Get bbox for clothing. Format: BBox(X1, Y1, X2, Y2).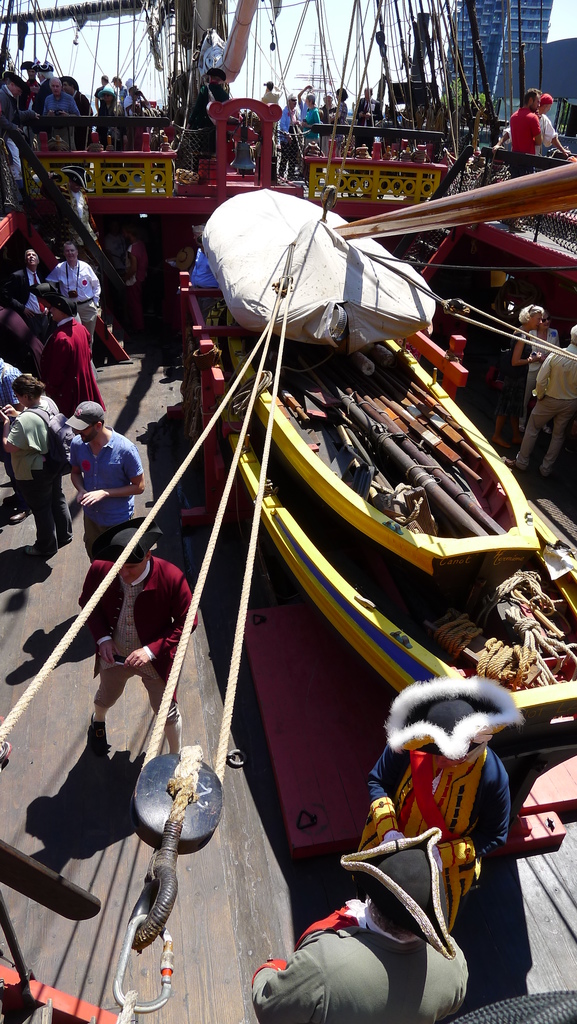
BBox(42, 255, 88, 312).
